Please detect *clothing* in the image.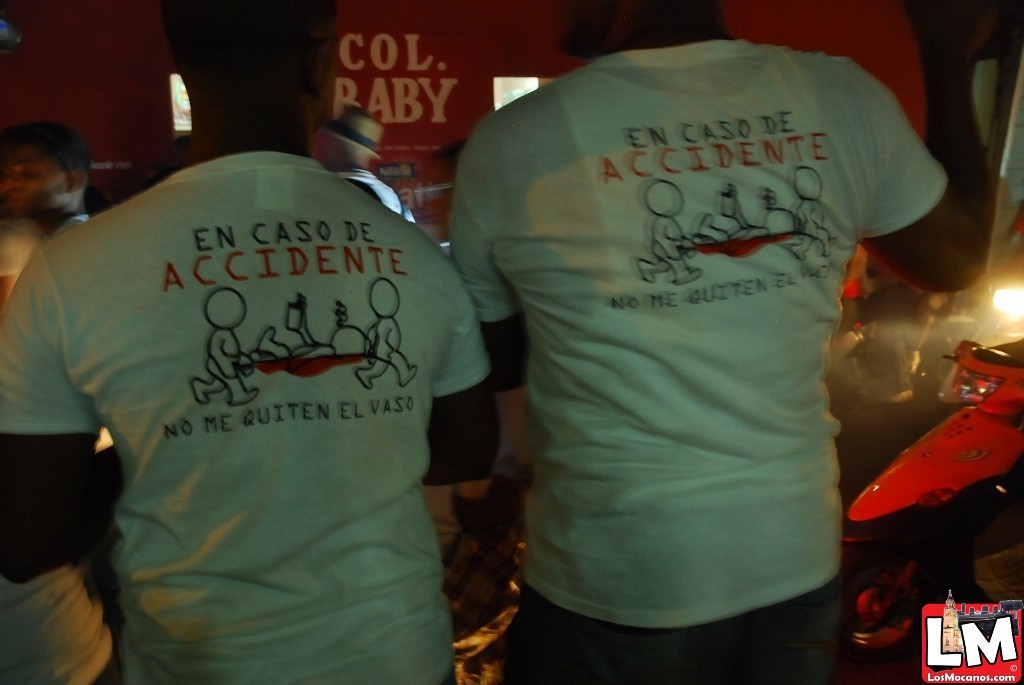
(x1=449, y1=47, x2=943, y2=684).
